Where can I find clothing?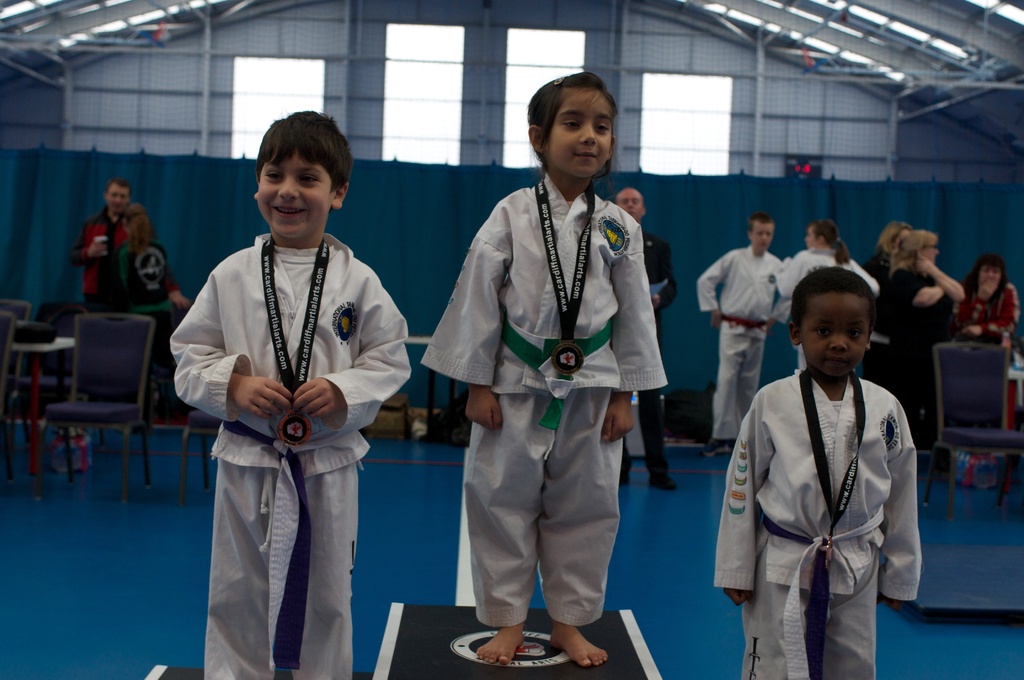
You can find it at x1=698 y1=243 x2=776 y2=429.
